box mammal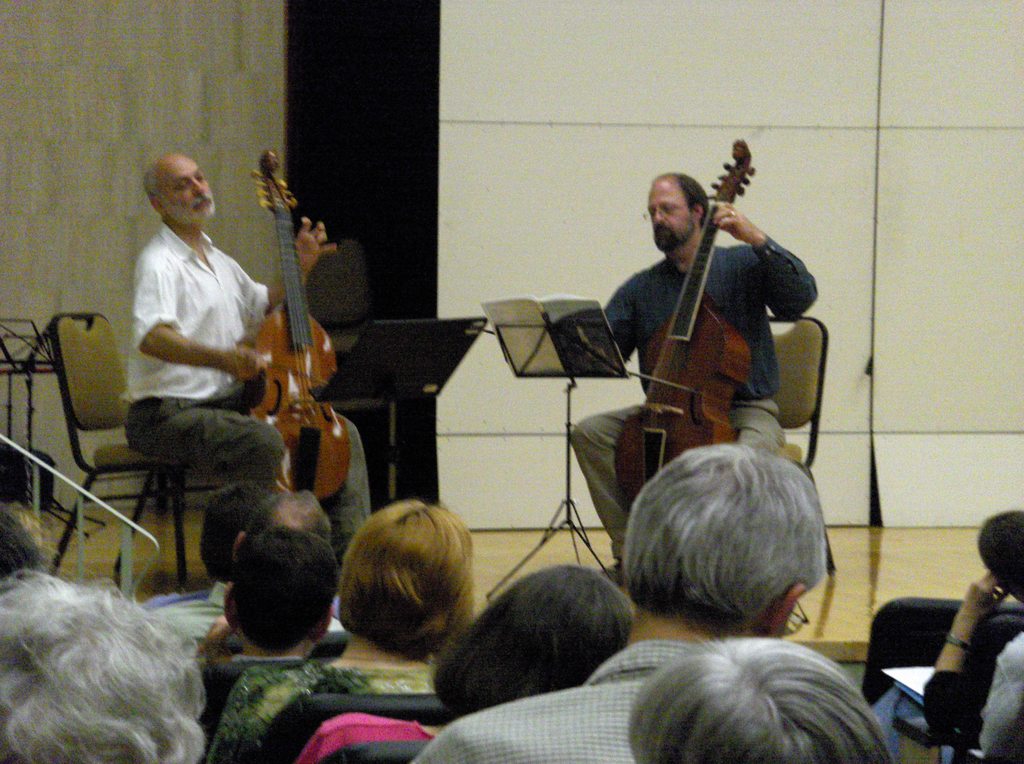
l=878, t=508, r=1023, b=763
